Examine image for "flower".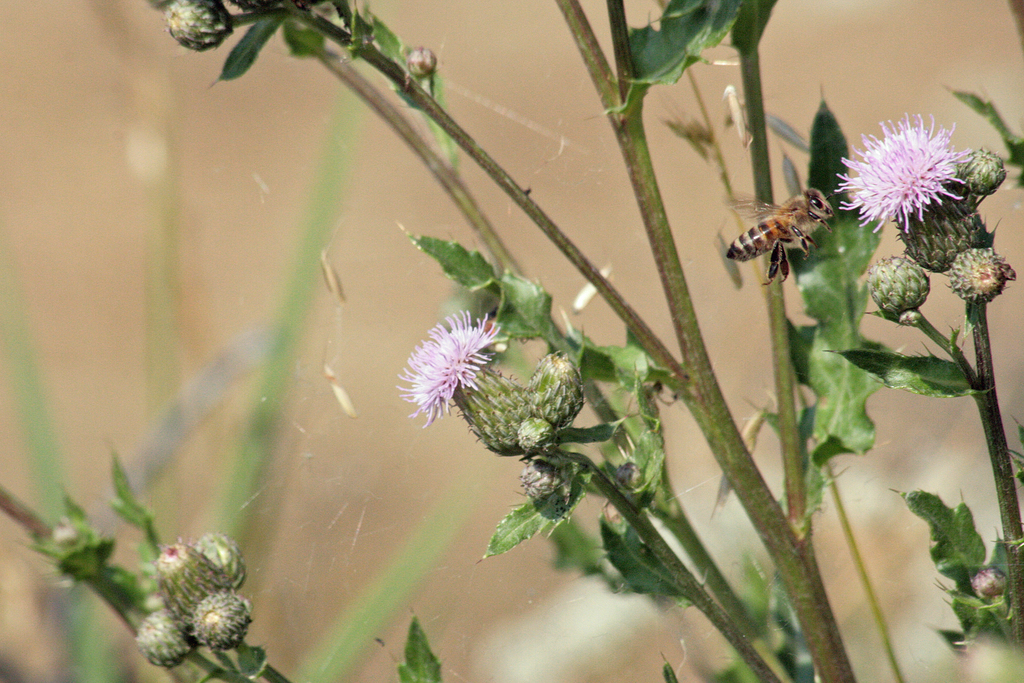
Examination result: x1=406, y1=306, x2=492, y2=429.
